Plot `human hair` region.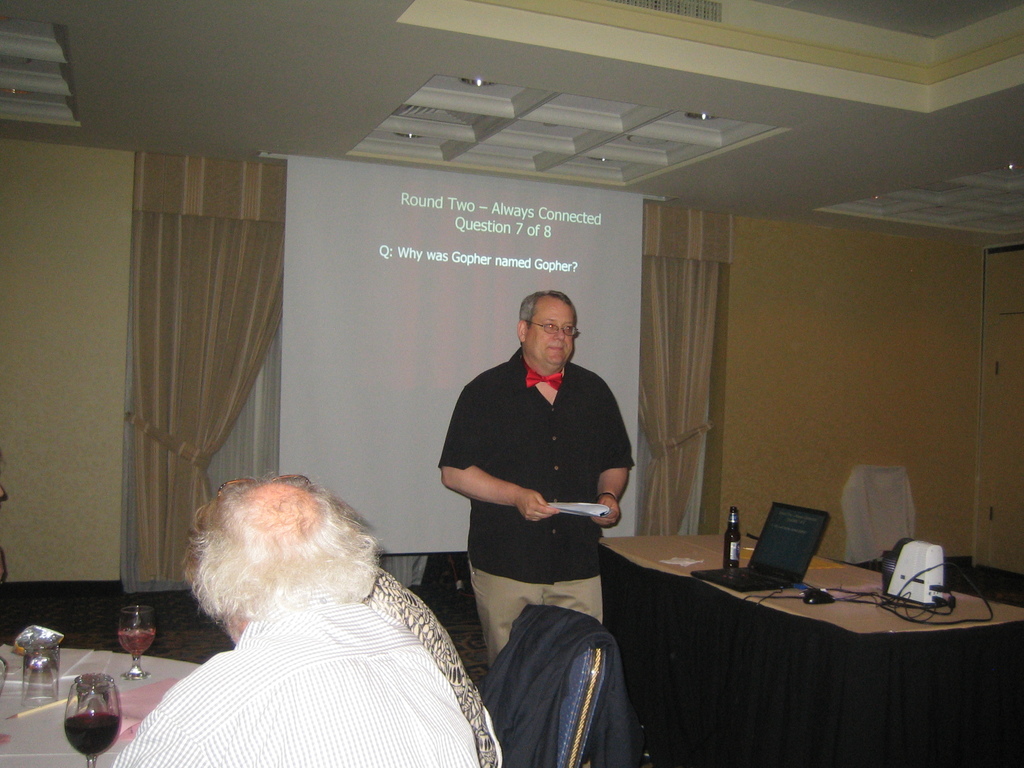
Plotted at {"x1": 173, "y1": 471, "x2": 390, "y2": 630}.
